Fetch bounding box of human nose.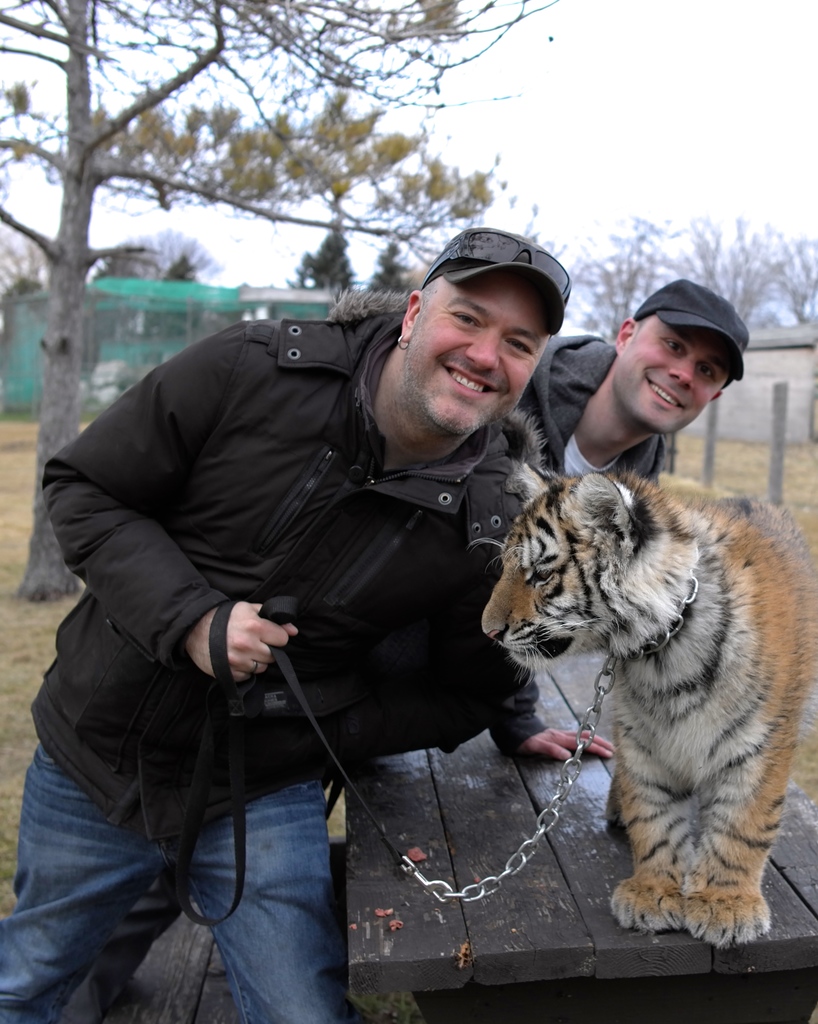
Bbox: [668, 355, 696, 394].
